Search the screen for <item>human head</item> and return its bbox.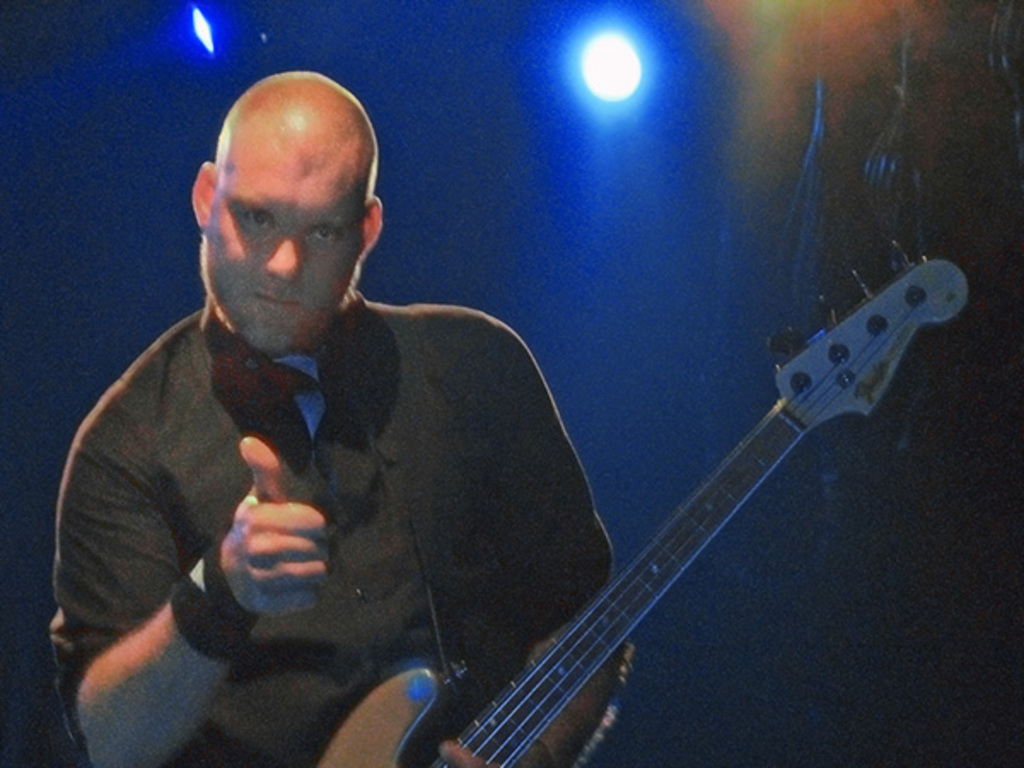
Found: bbox=(171, 63, 379, 372).
